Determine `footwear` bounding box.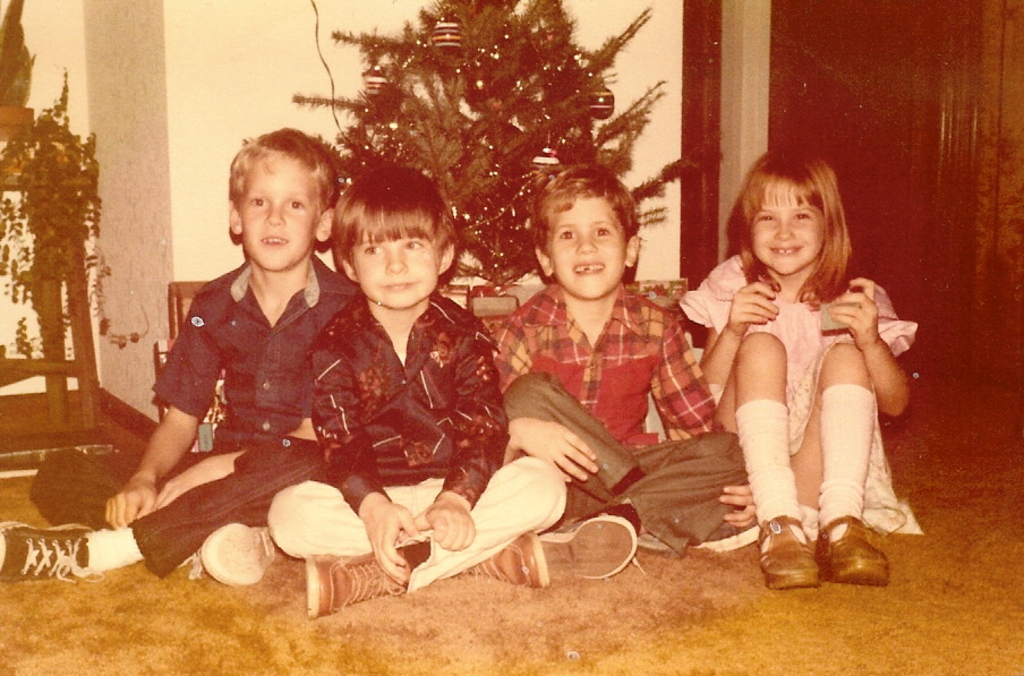
Determined: box(182, 522, 274, 583).
